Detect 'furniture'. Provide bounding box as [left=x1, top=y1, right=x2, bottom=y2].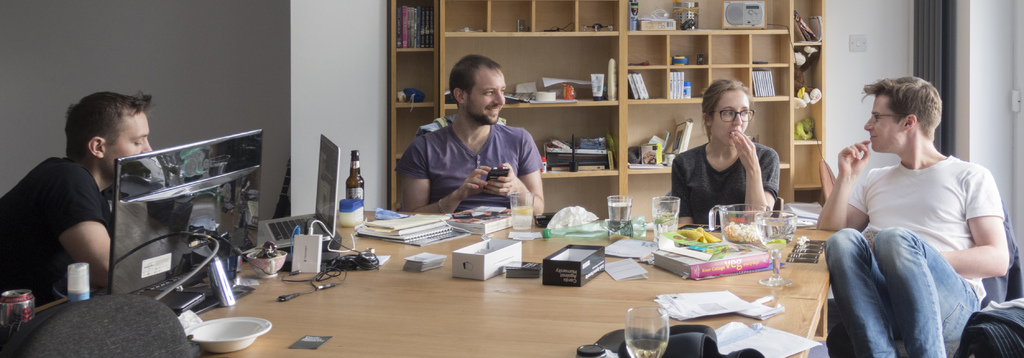
[left=389, top=0, right=824, bottom=228].
